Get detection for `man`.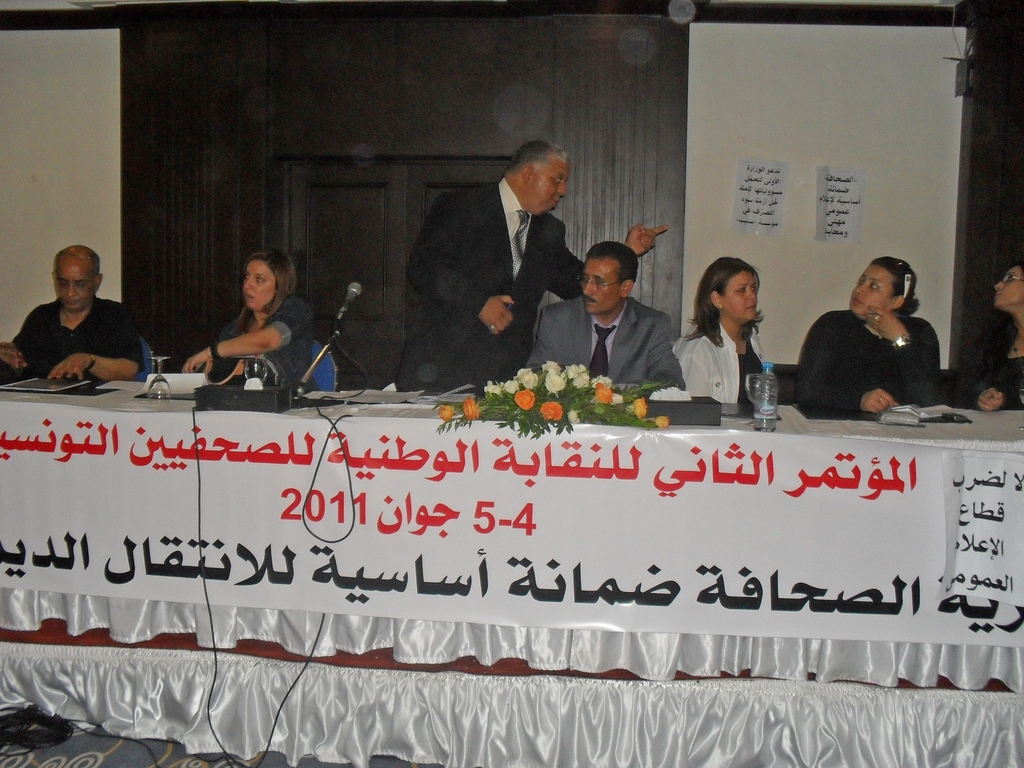
Detection: bbox=[0, 243, 156, 396].
